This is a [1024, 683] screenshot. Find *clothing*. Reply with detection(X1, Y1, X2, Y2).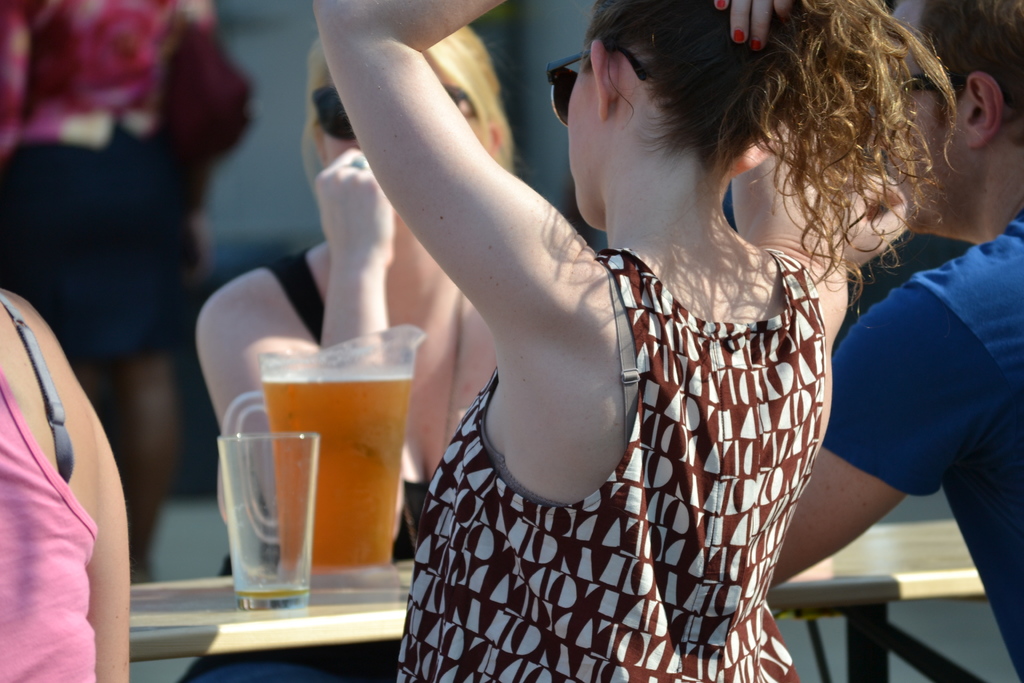
detection(180, 248, 431, 682).
